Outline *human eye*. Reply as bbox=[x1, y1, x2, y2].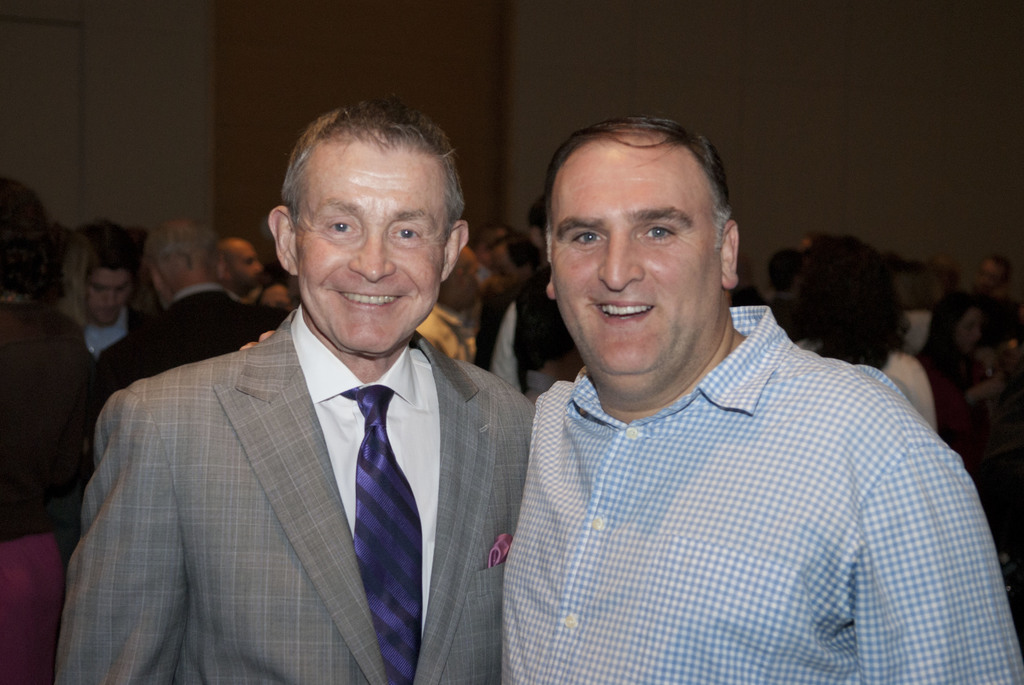
bbox=[640, 220, 686, 250].
